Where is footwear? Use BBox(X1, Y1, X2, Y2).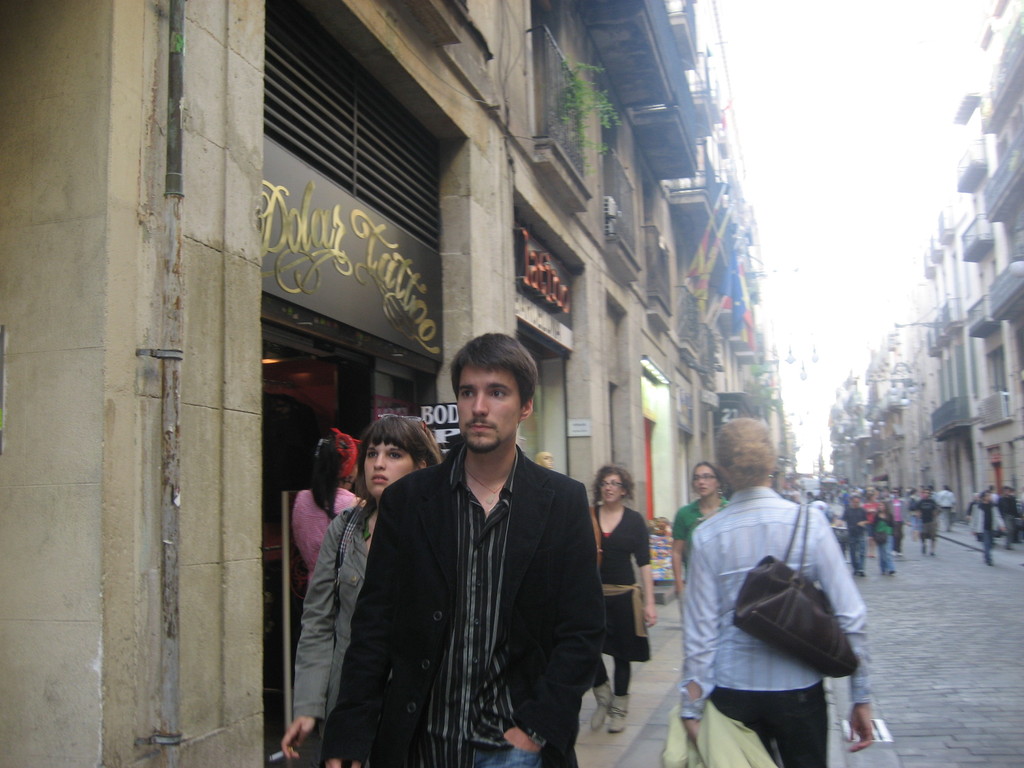
BBox(858, 570, 863, 575).
